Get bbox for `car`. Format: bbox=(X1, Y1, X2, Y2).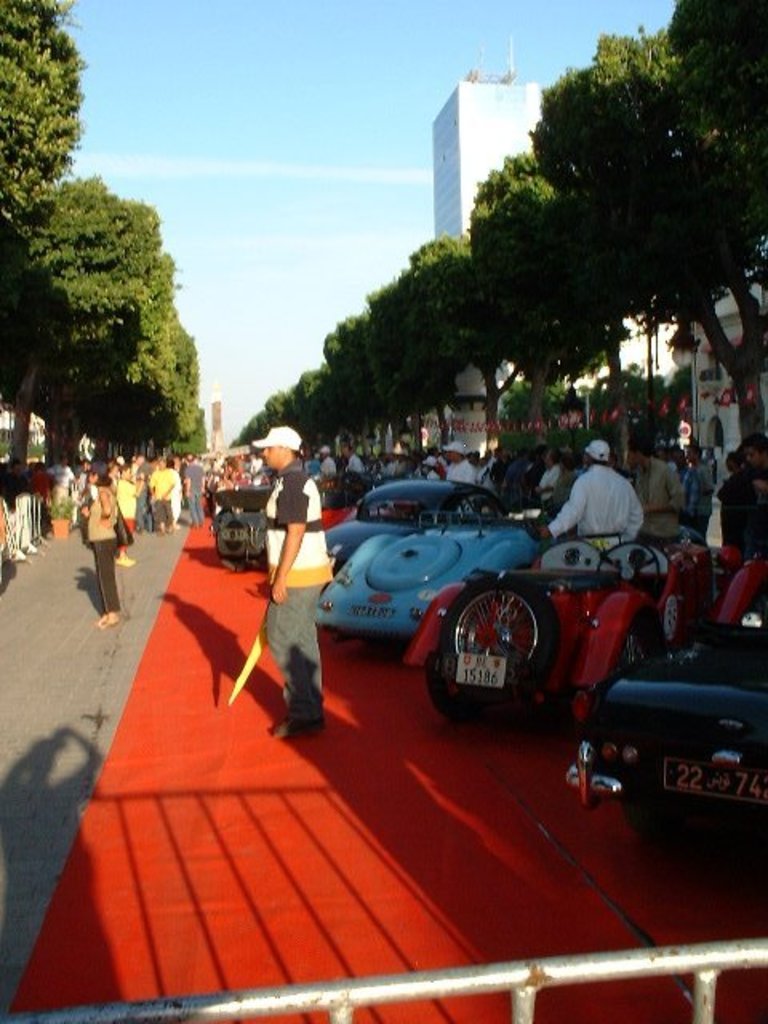
bbox=(307, 494, 563, 635).
